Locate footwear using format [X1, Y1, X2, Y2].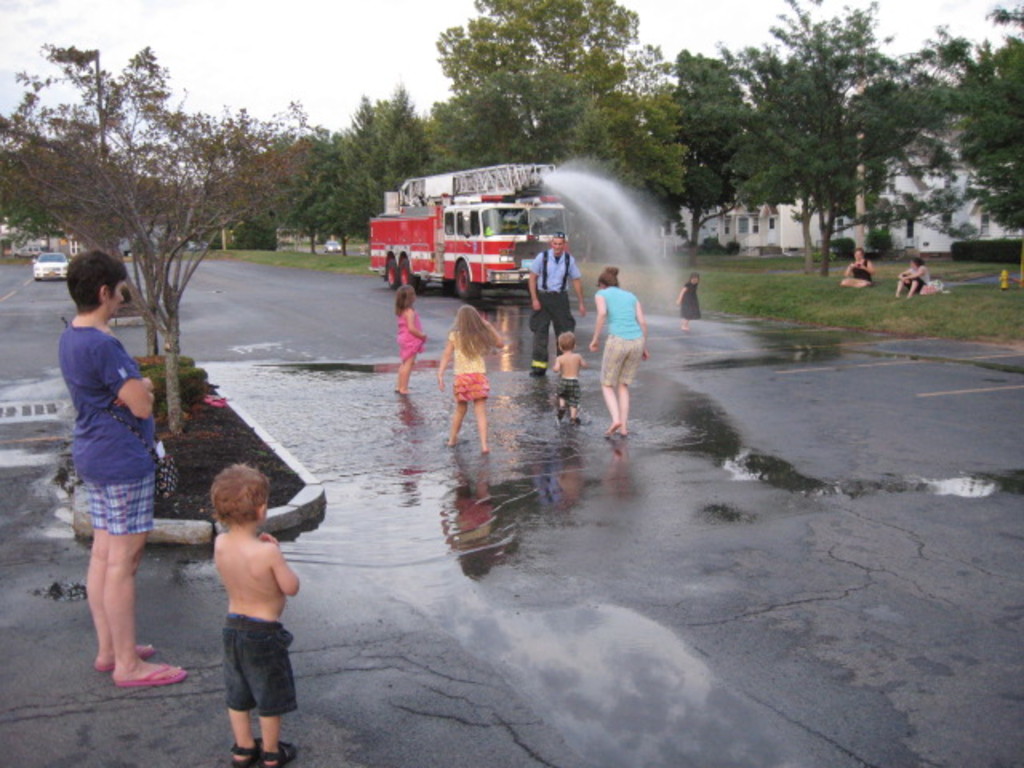
[115, 664, 190, 688].
